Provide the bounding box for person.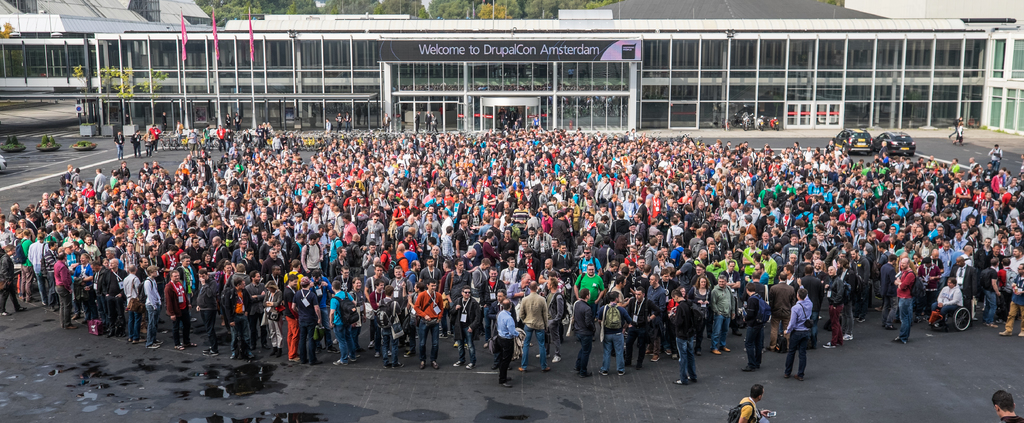
[895,248,913,340].
